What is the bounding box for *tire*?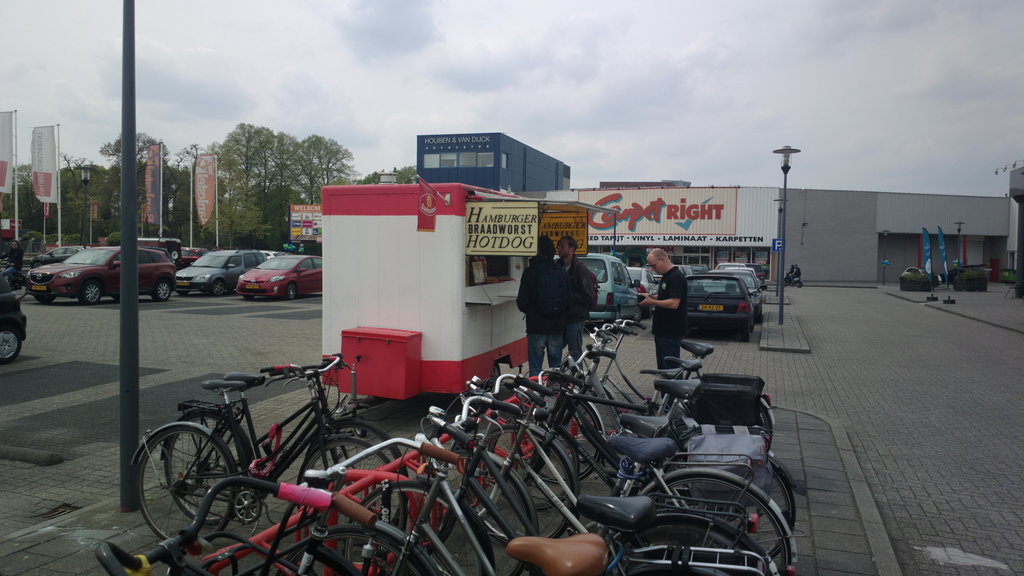
(x1=637, y1=465, x2=790, y2=575).
